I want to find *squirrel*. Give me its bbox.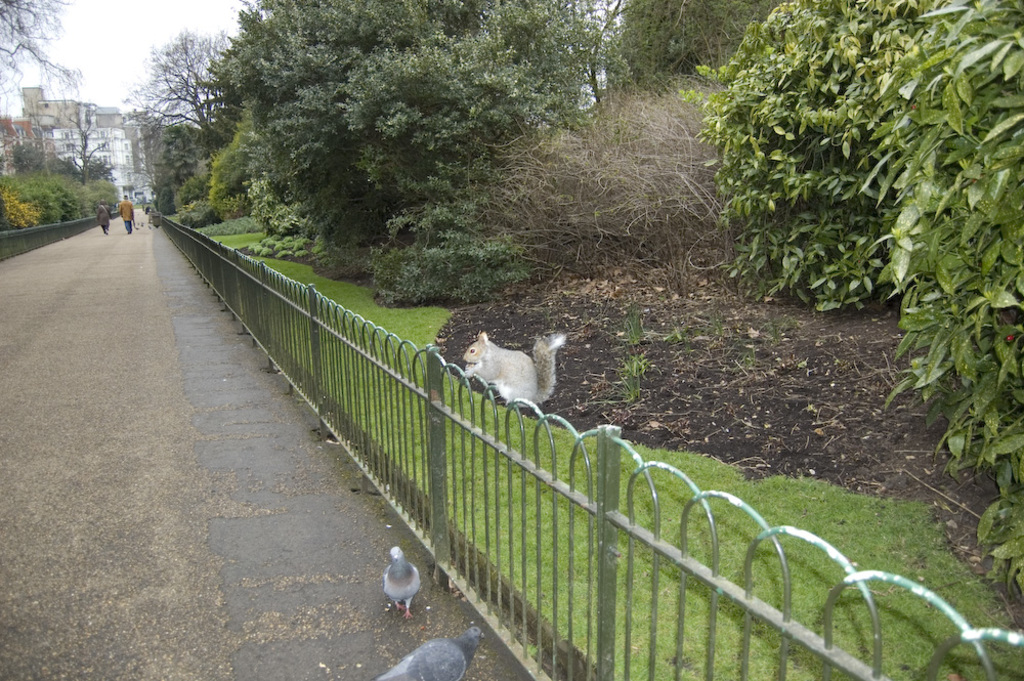
450/321/566/423.
